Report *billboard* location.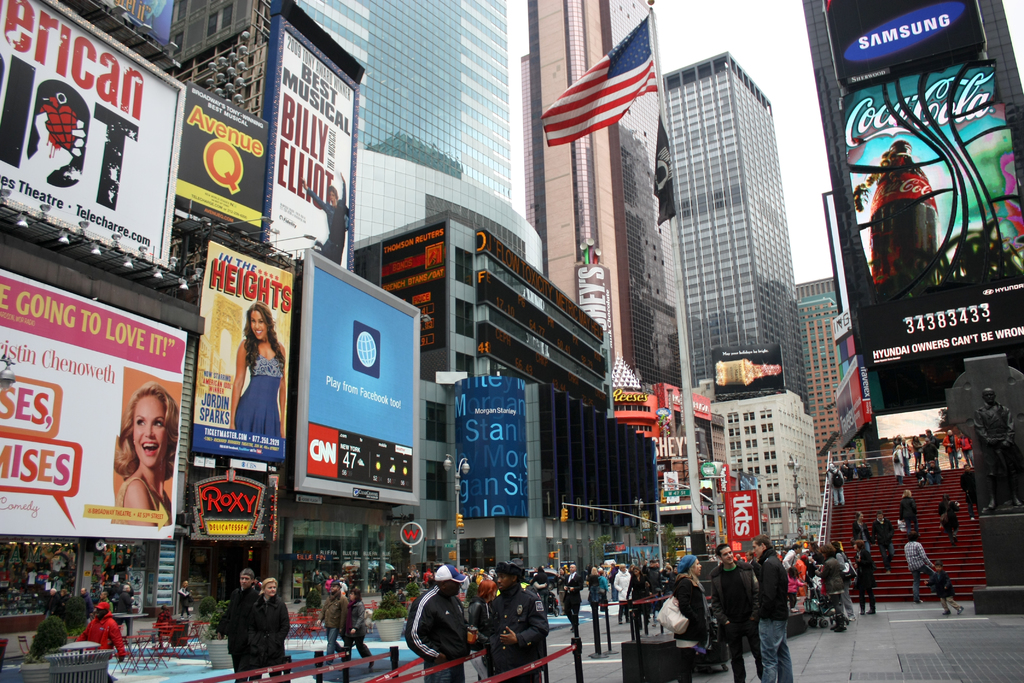
Report: [x1=5, y1=0, x2=179, y2=264].
